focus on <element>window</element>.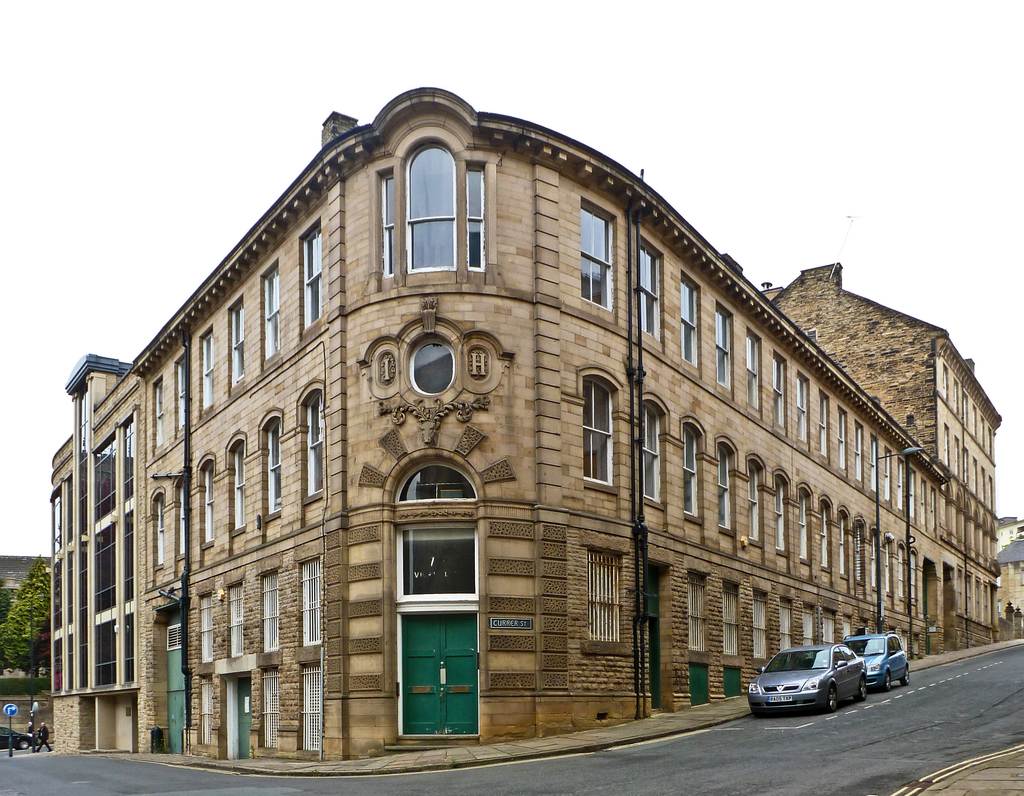
Focused at locate(851, 419, 867, 491).
